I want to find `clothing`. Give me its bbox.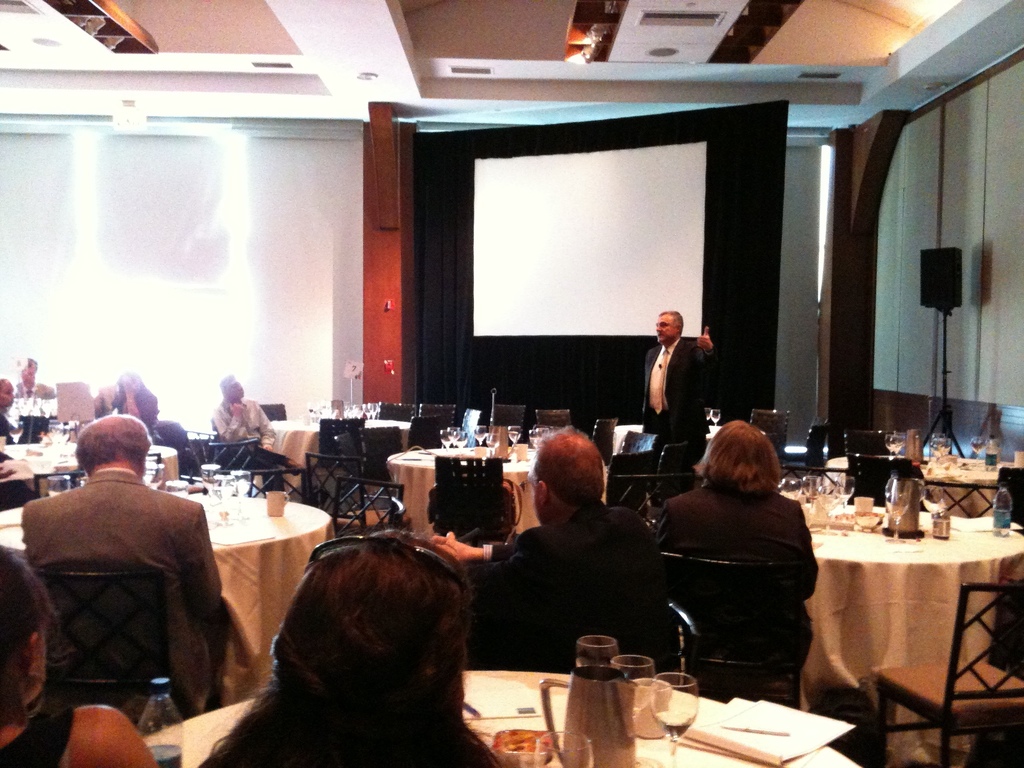
left=662, top=482, right=824, bottom=601.
